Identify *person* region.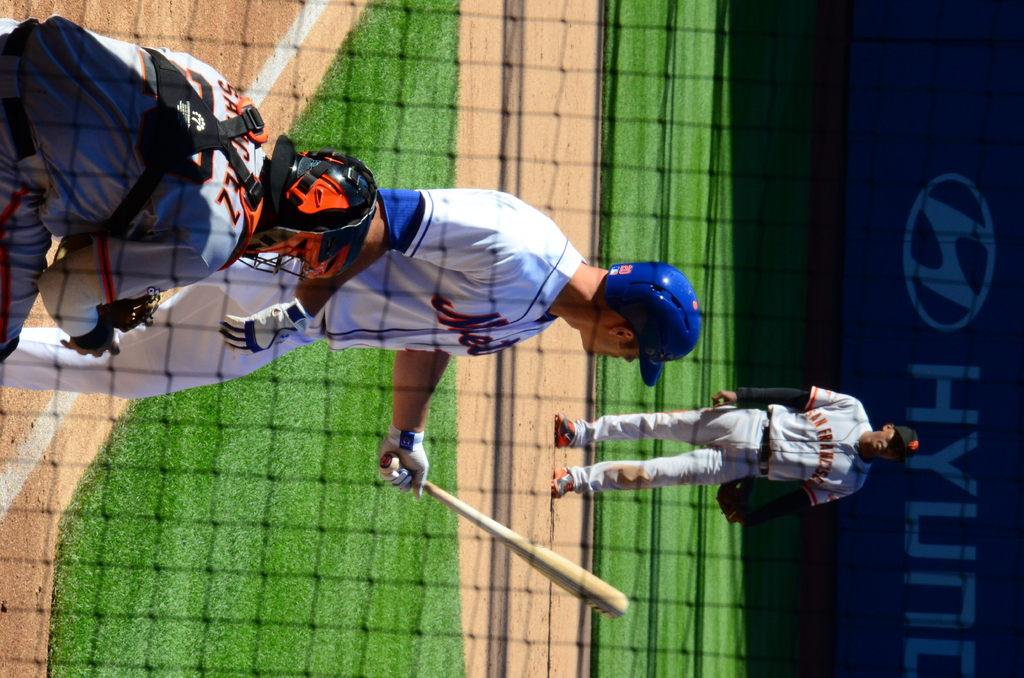
Region: BBox(1, 186, 700, 501).
